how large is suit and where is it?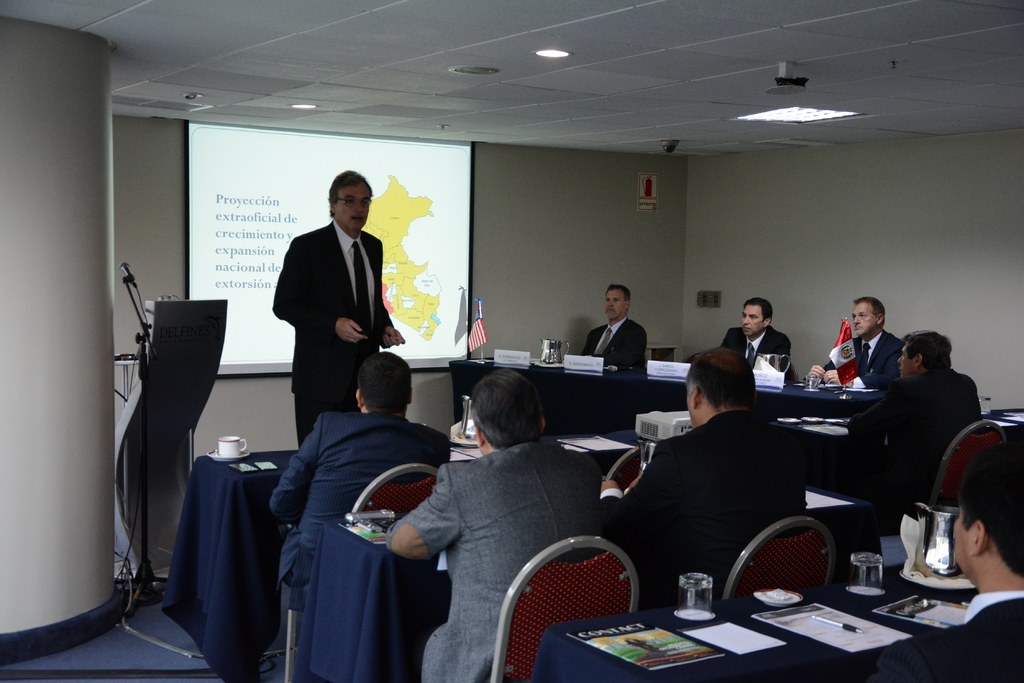
Bounding box: 828:329:902:390.
